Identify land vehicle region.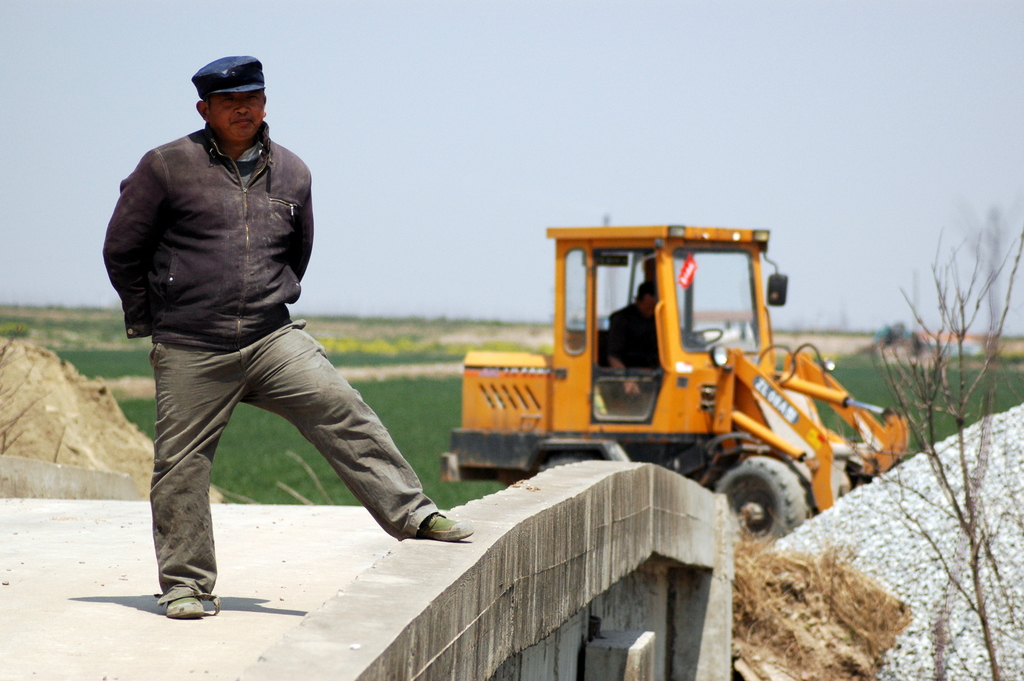
Region: (469, 235, 901, 533).
